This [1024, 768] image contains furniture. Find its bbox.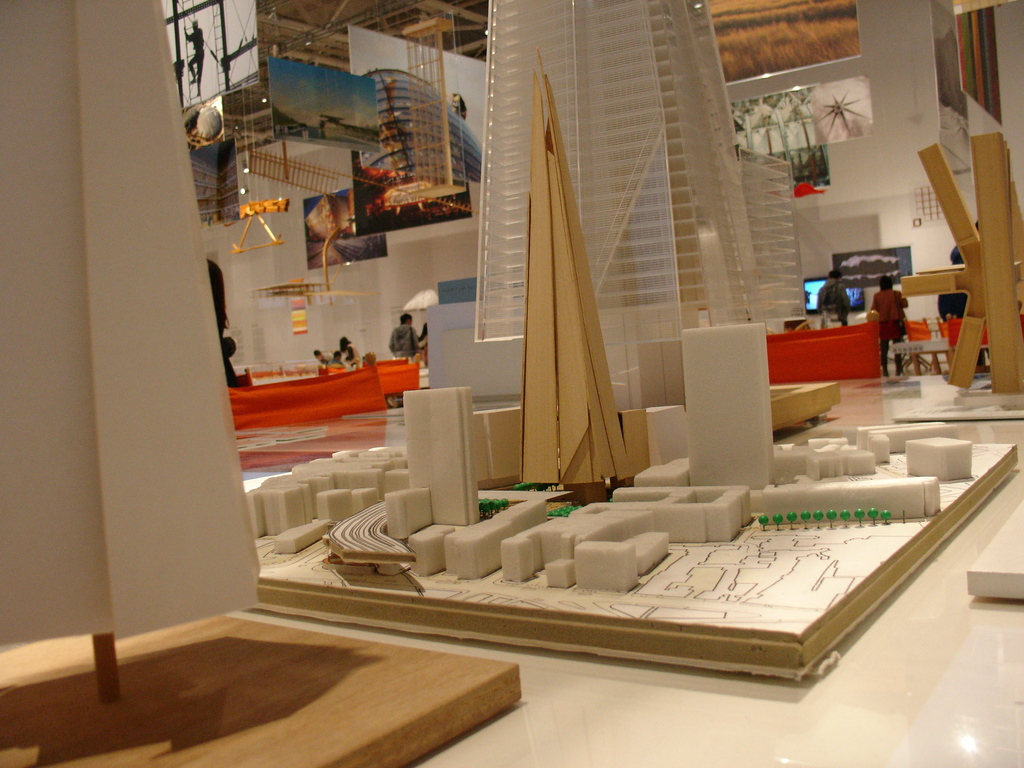
l=935, t=315, r=955, b=336.
